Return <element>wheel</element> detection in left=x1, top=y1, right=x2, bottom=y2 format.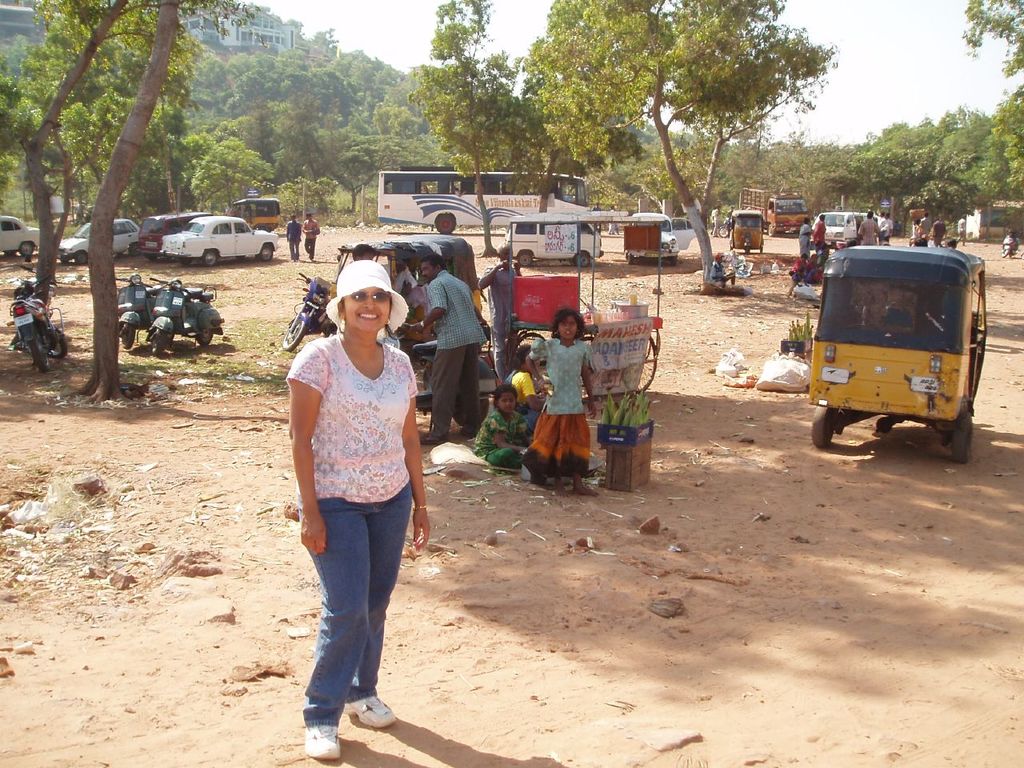
left=201, top=247, right=221, bottom=266.
